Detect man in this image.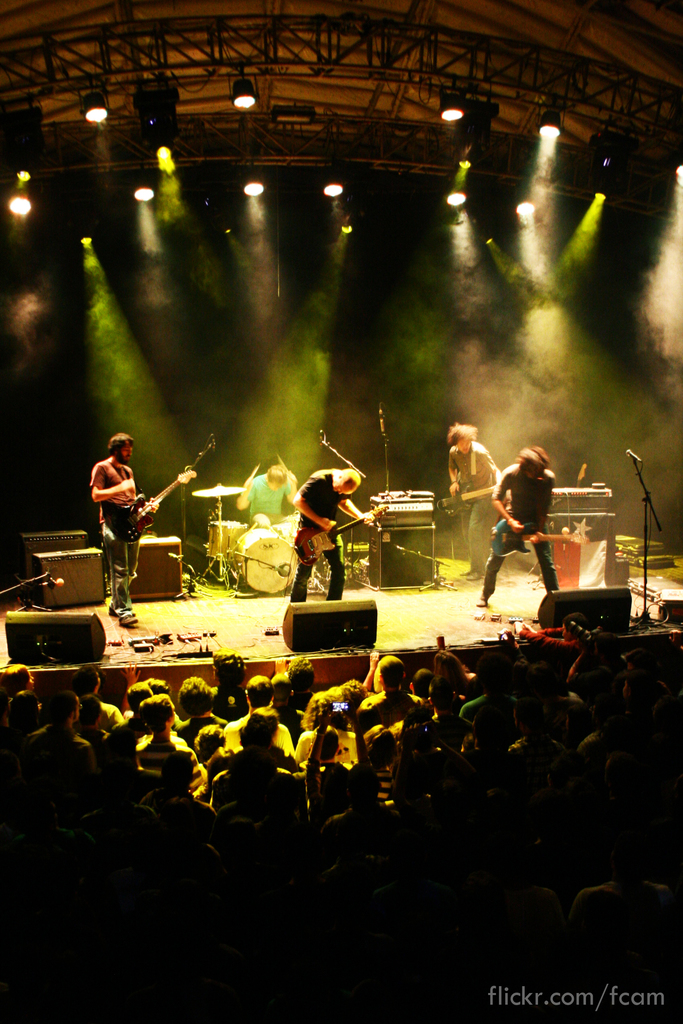
Detection: <region>358, 659, 443, 739</region>.
